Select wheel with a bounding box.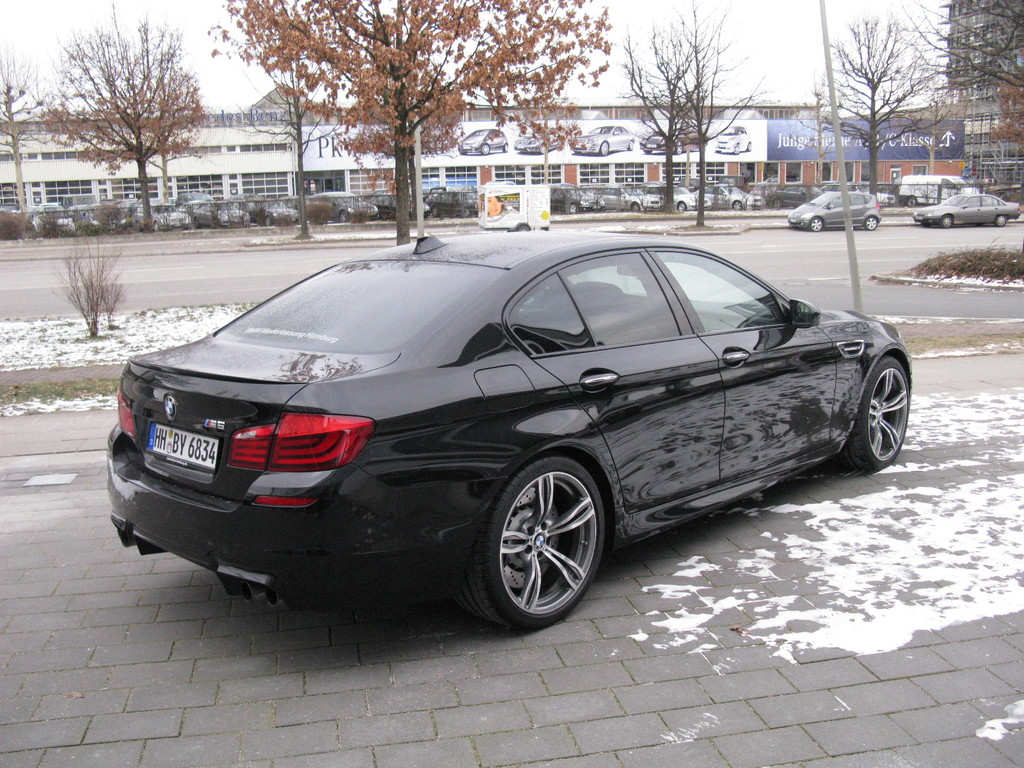
pyautogui.locateOnScreen(809, 219, 824, 232).
